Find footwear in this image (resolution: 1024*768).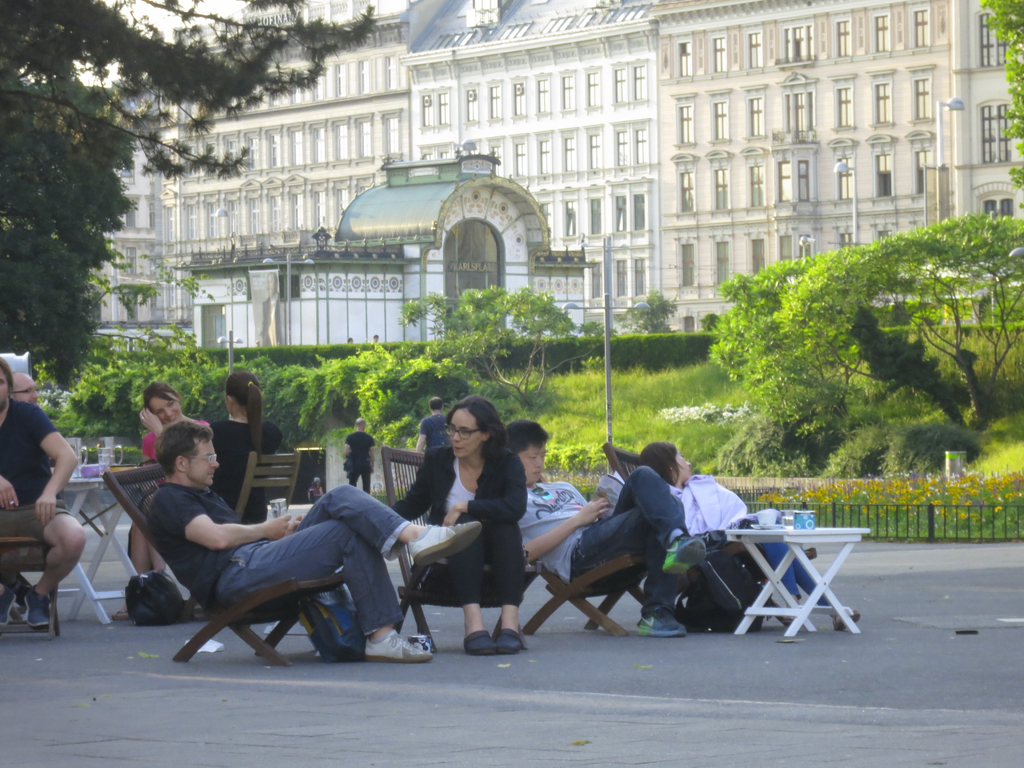
crop(637, 609, 684, 637).
